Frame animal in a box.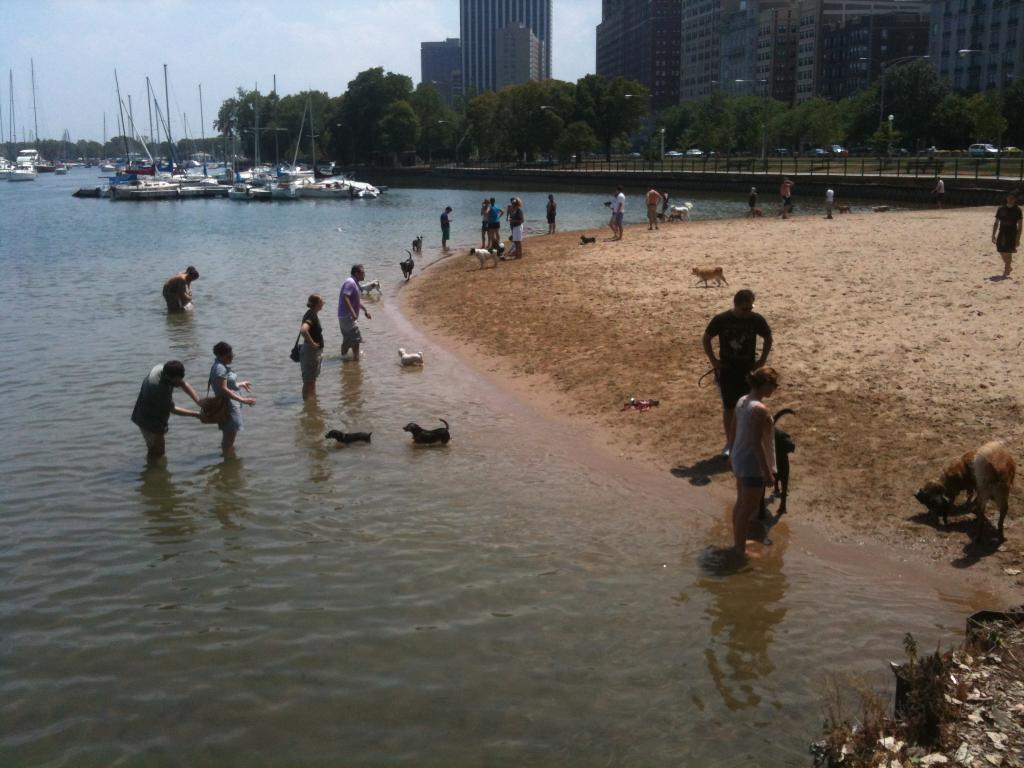
{"left": 911, "top": 442, "right": 1017, "bottom": 543}.
